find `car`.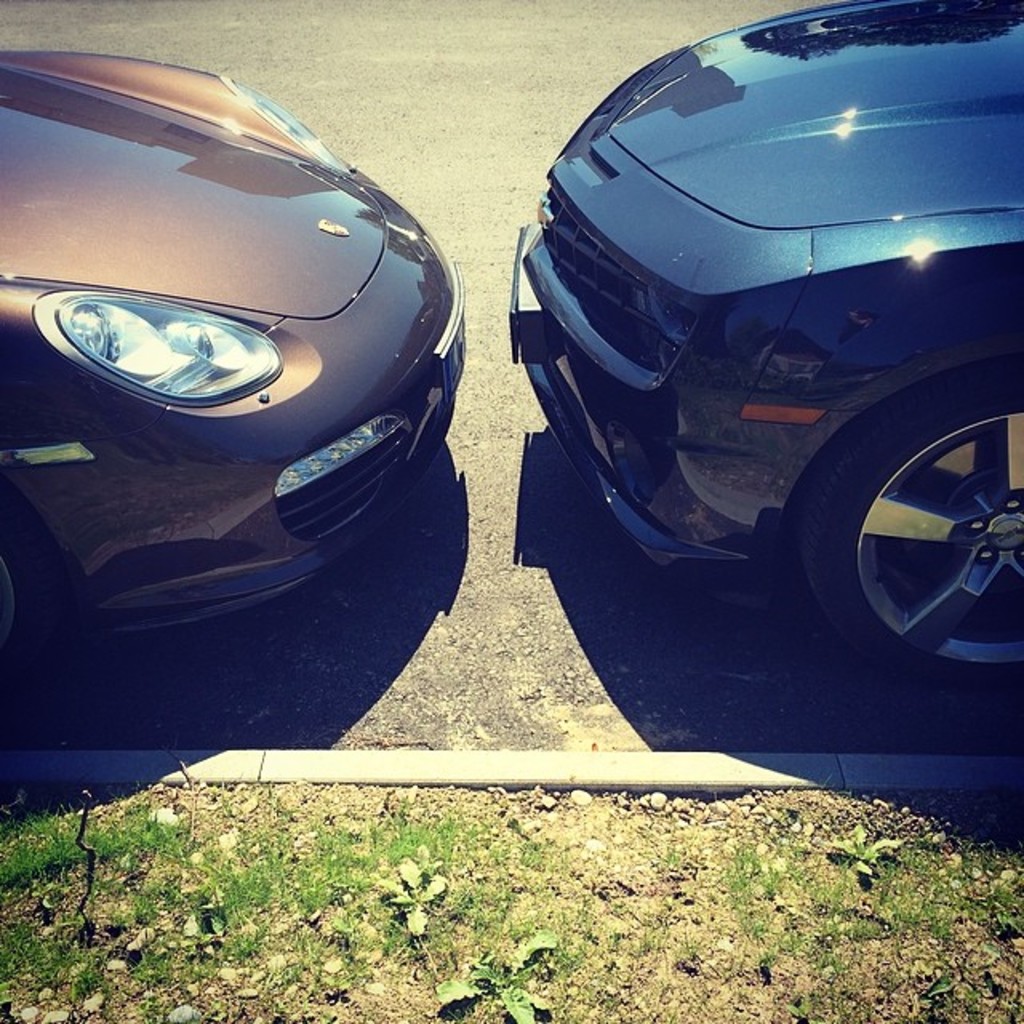
select_region(501, 0, 1022, 682).
